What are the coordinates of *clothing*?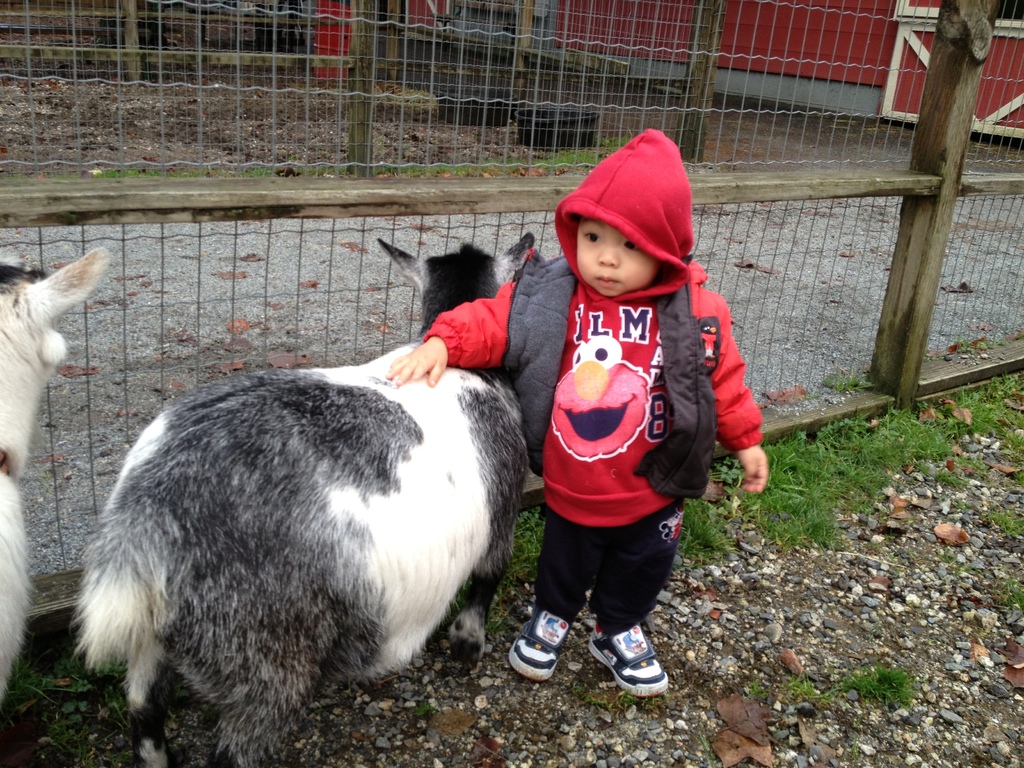
[421, 130, 764, 638].
